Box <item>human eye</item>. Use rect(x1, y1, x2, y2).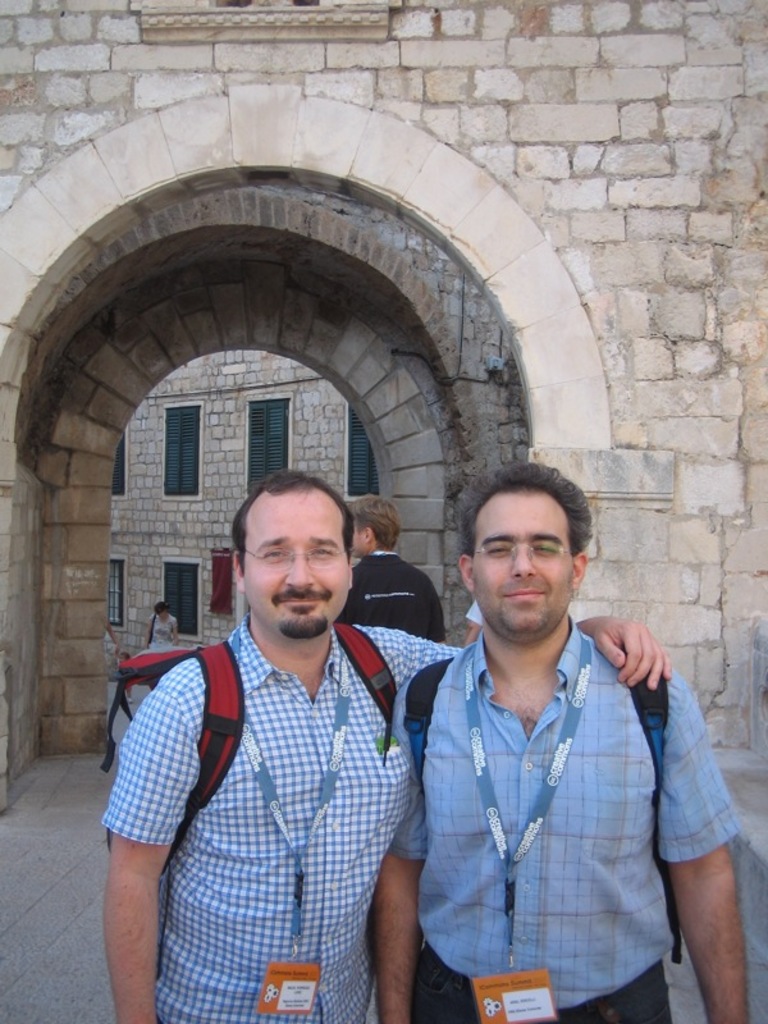
rect(532, 539, 558, 559).
